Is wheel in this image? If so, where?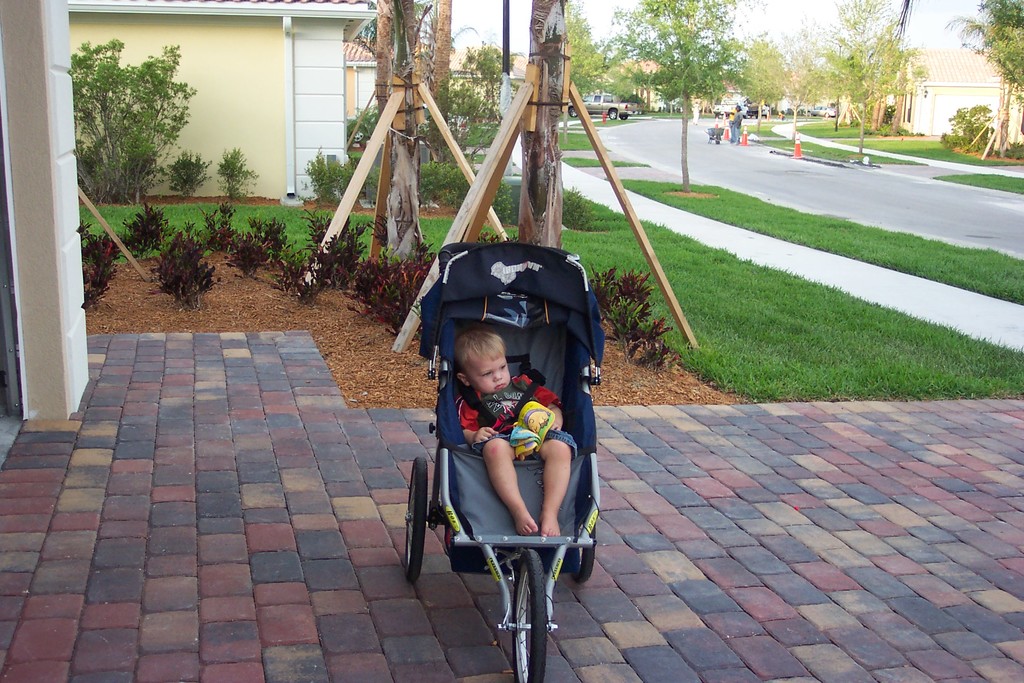
Yes, at (x1=569, y1=108, x2=576, y2=117).
